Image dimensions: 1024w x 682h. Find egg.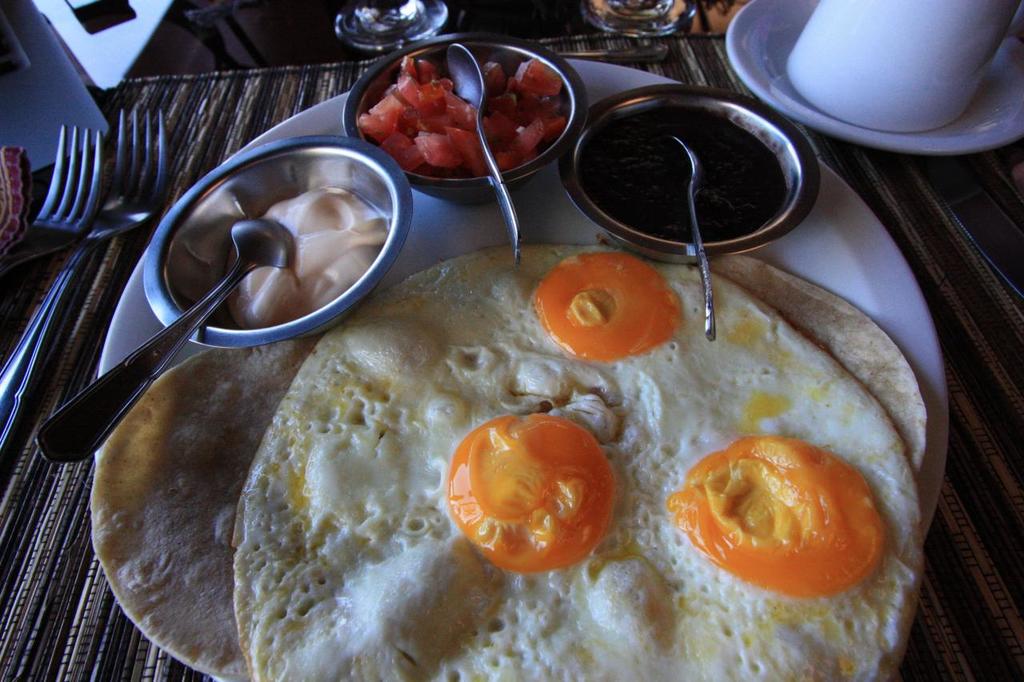
[x1=225, y1=237, x2=919, y2=681].
